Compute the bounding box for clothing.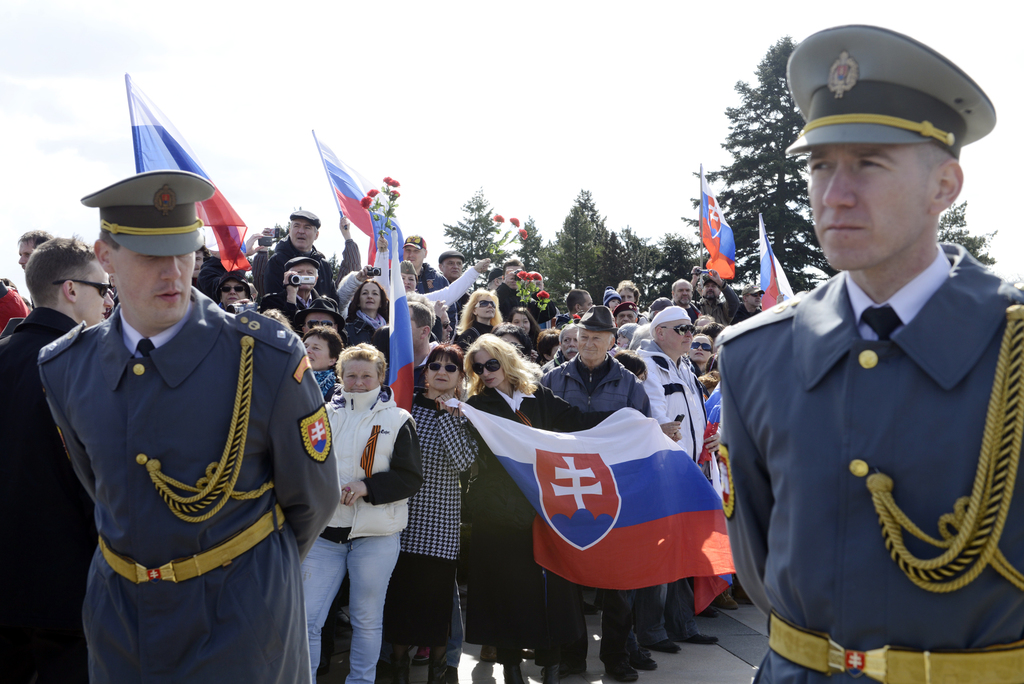
x1=409 y1=249 x2=465 y2=329.
